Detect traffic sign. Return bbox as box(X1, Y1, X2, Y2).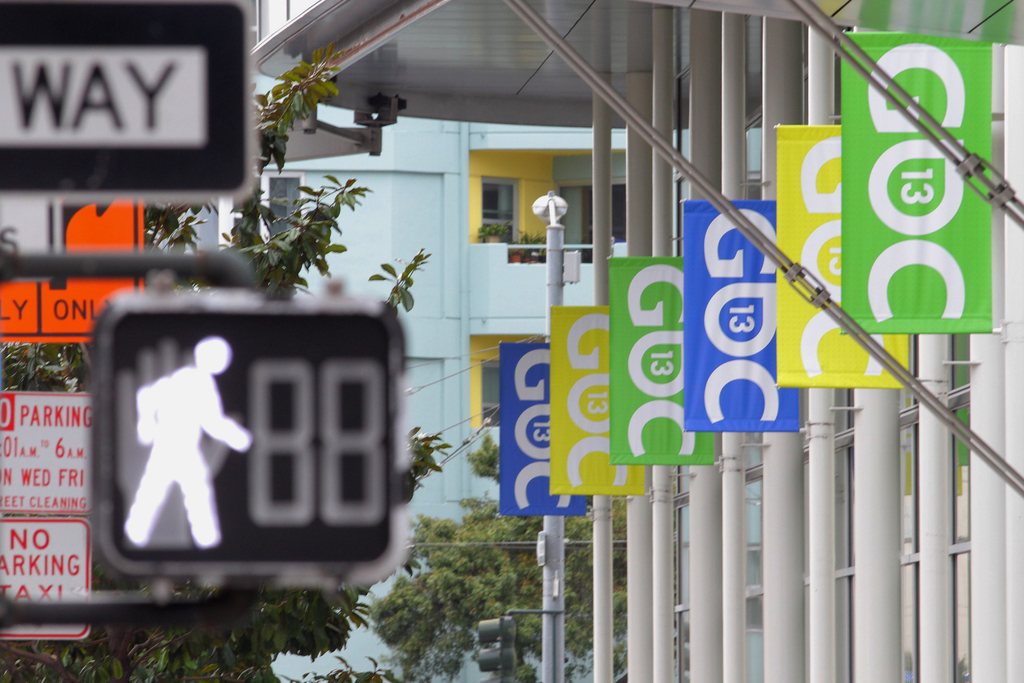
box(0, 388, 93, 519).
